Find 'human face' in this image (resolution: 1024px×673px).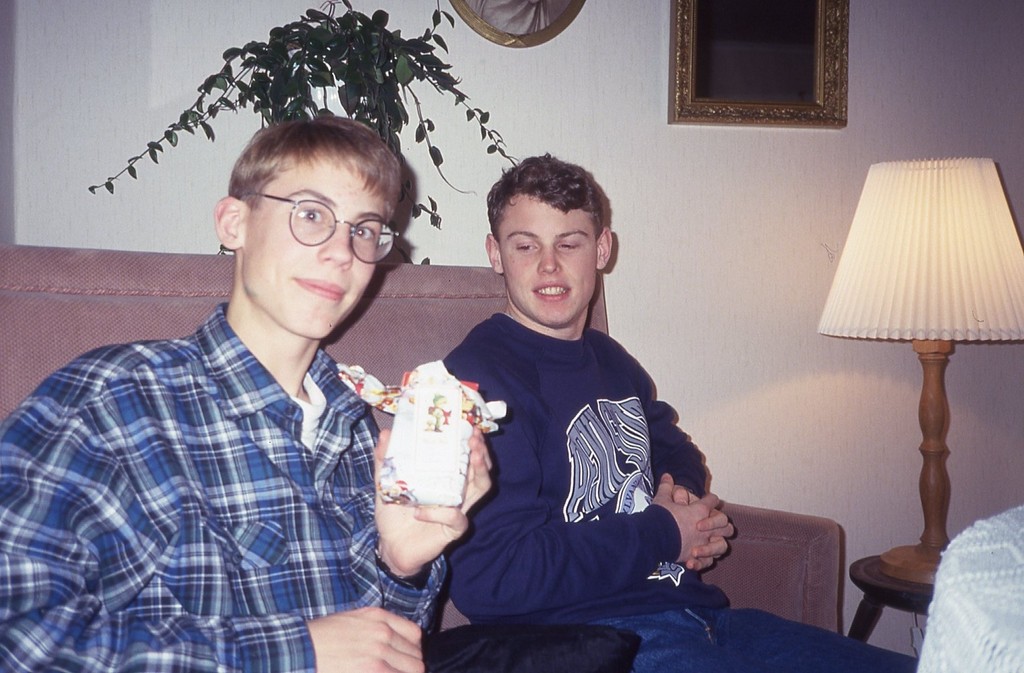
{"x1": 246, "y1": 150, "x2": 385, "y2": 337}.
